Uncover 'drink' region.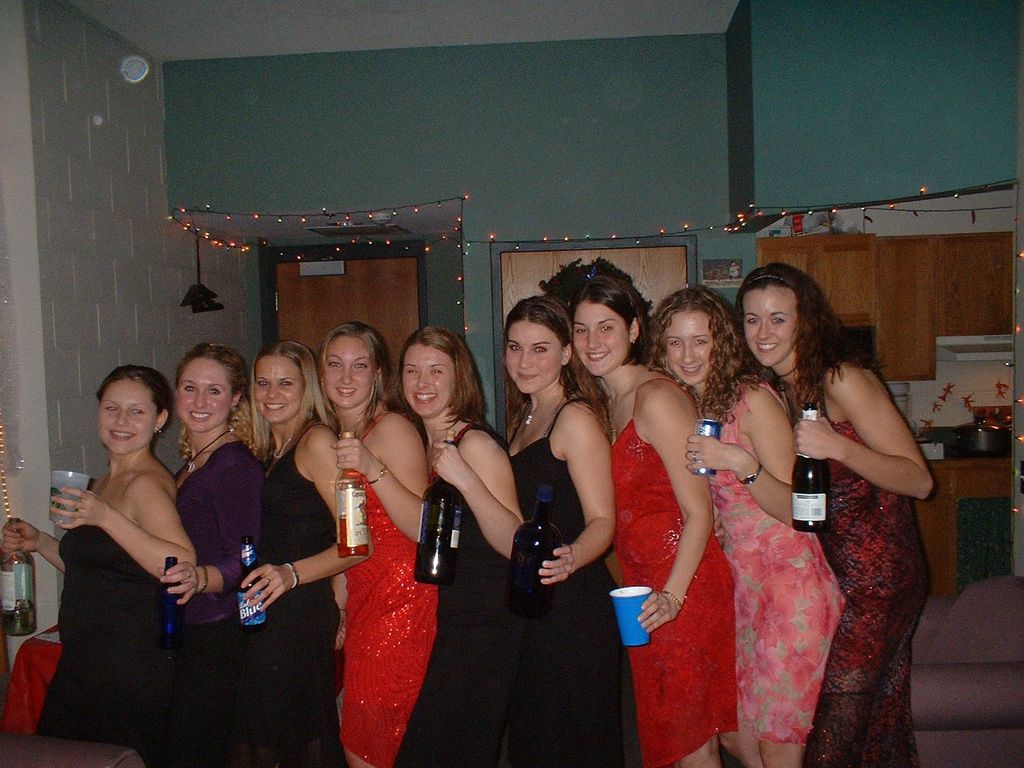
Uncovered: box=[43, 491, 81, 529].
